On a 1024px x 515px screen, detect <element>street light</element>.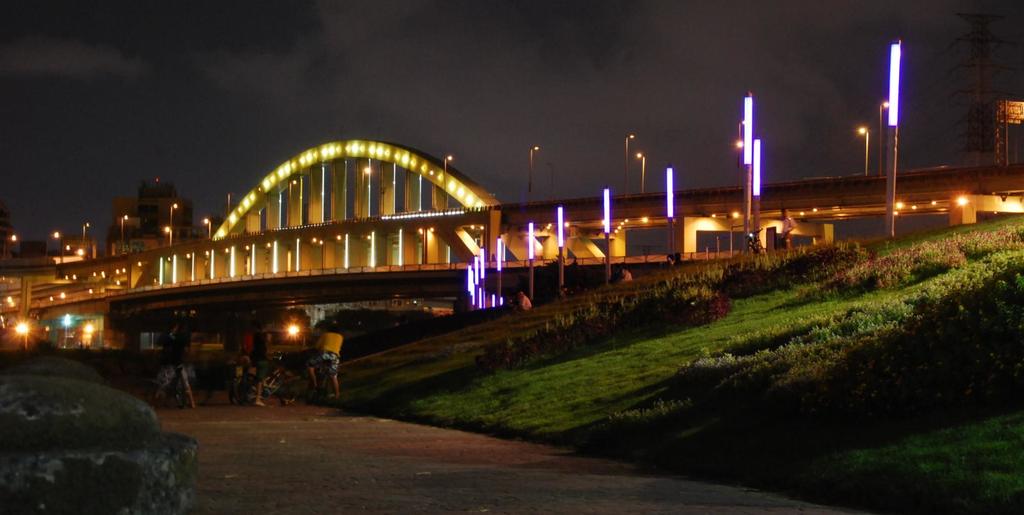
(left=753, top=136, right=762, bottom=257).
